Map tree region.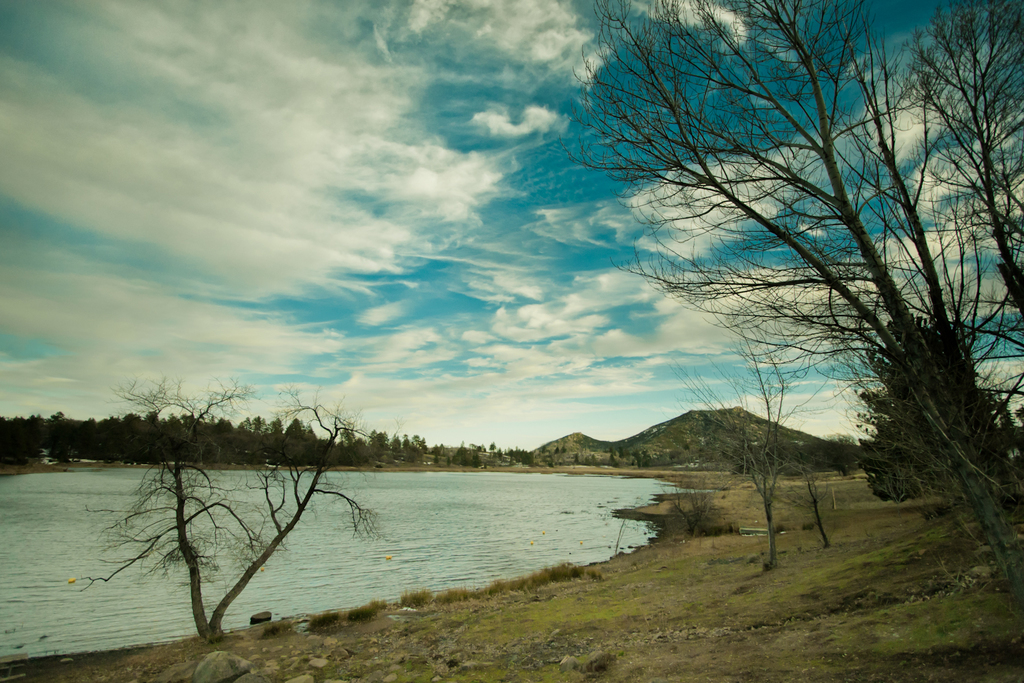
Mapped to locate(548, 0, 1015, 550).
